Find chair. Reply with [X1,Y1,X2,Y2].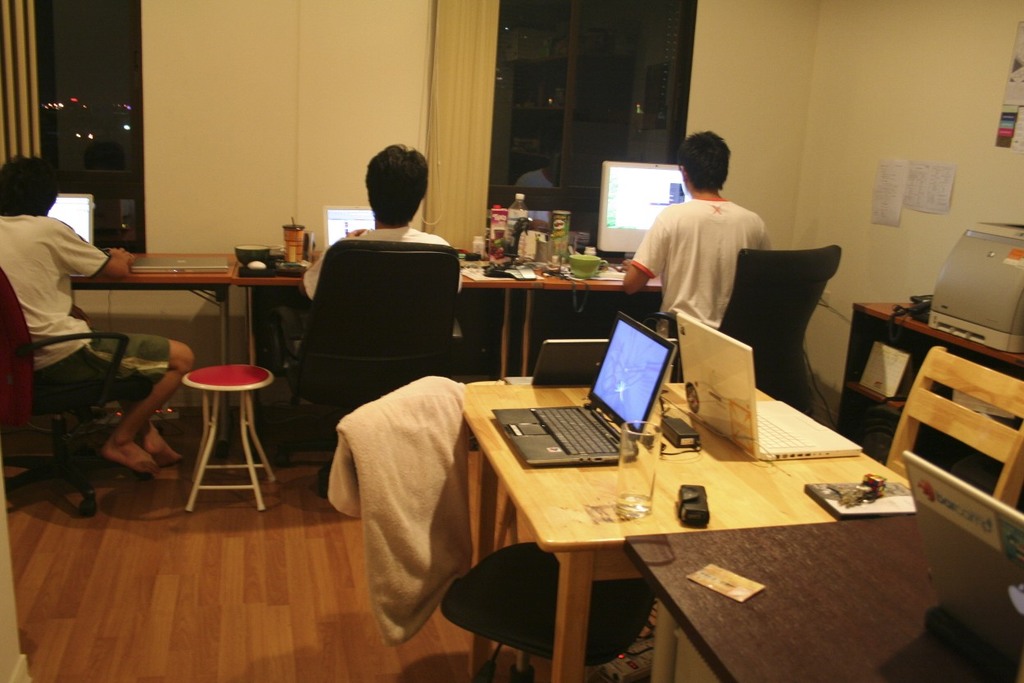
[729,247,860,416].
